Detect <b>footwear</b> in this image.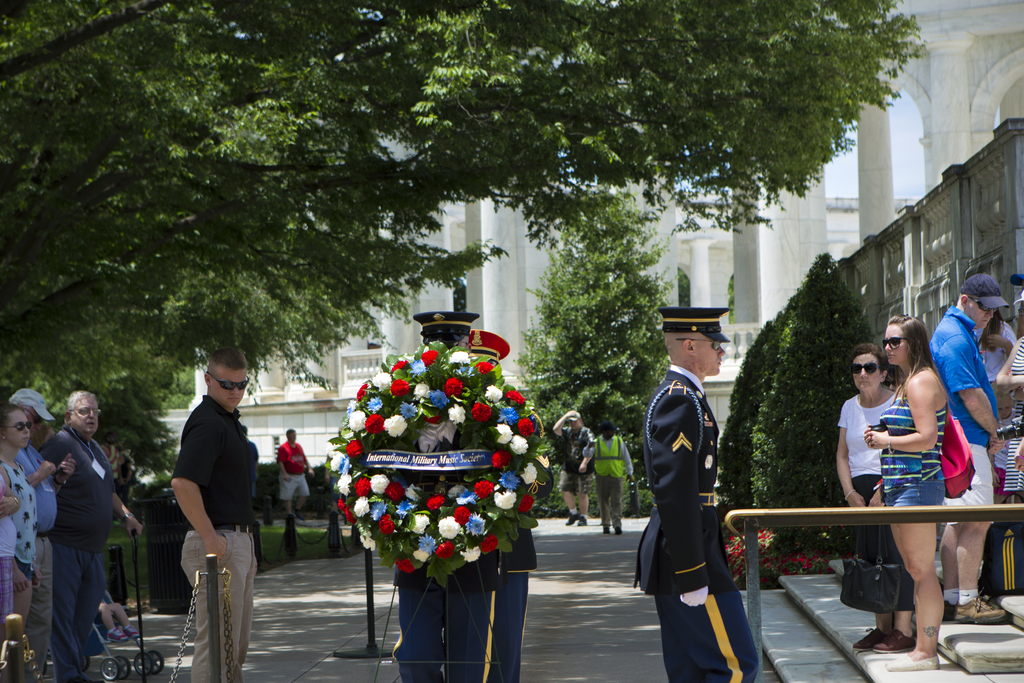
Detection: <region>886, 652, 940, 673</region>.
